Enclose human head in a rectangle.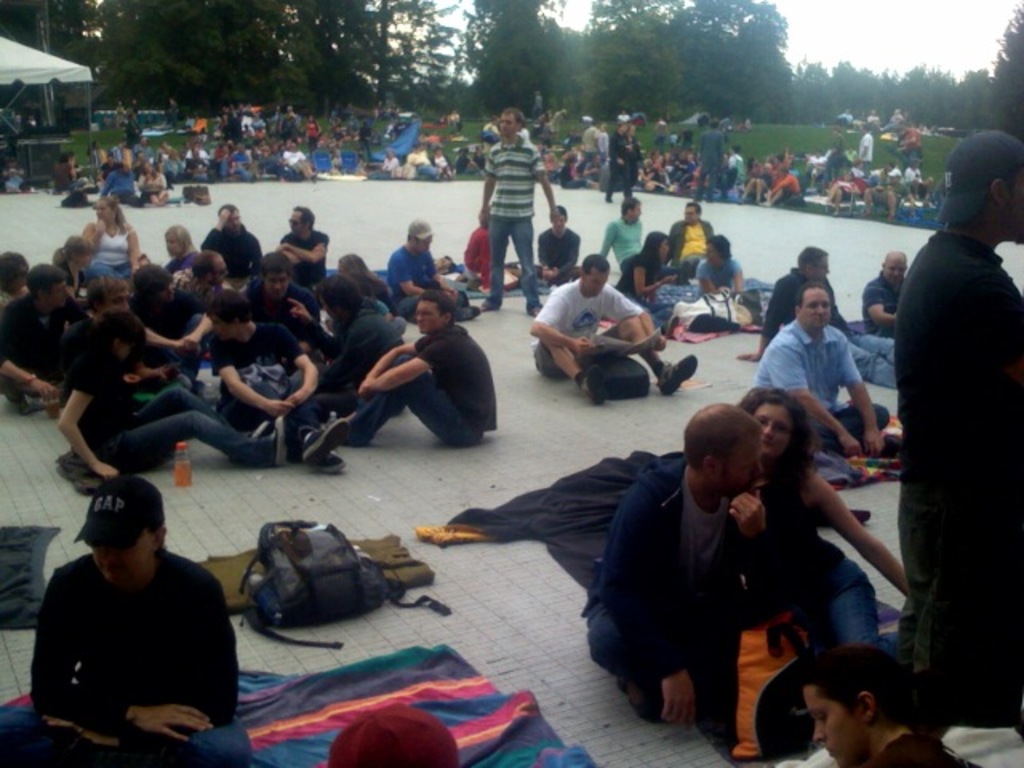
crop(682, 202, 706, 224).
